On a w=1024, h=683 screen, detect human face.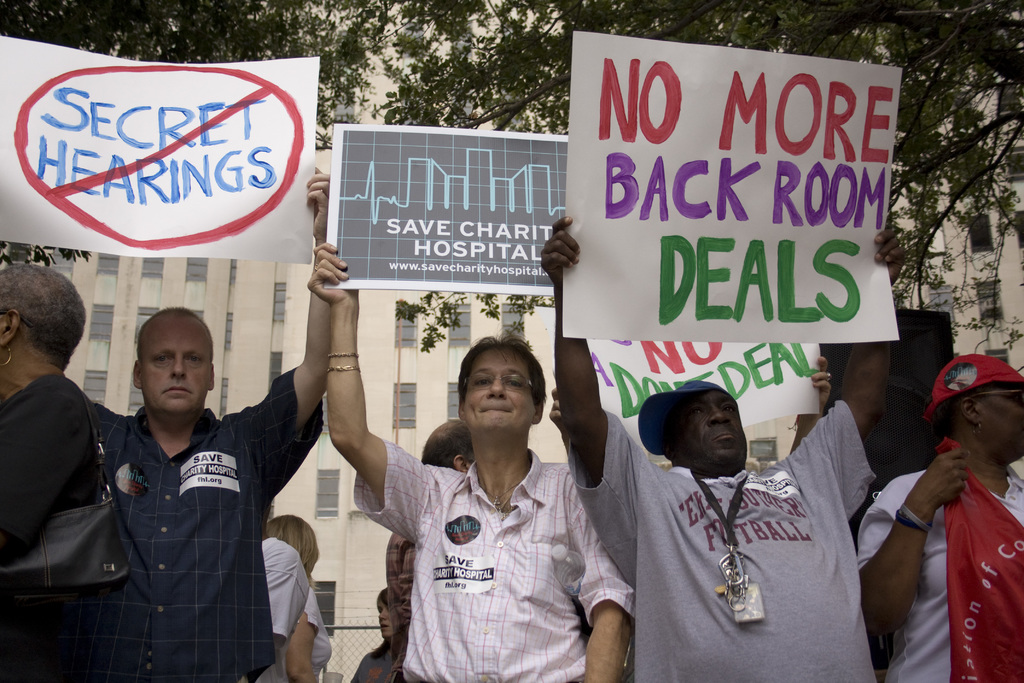
pyautogui.locateOnScreen(139, 316, 212, 414).
